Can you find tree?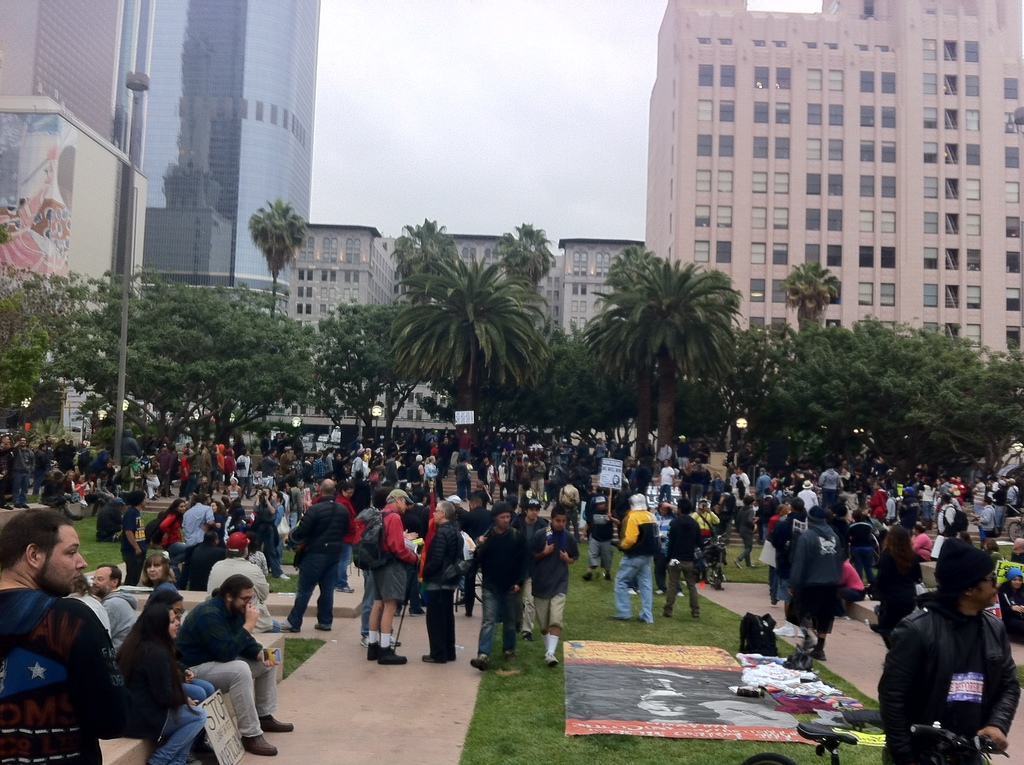
Yes, bounding box: x1=744 y1=326 x2=1021 y2=464.
